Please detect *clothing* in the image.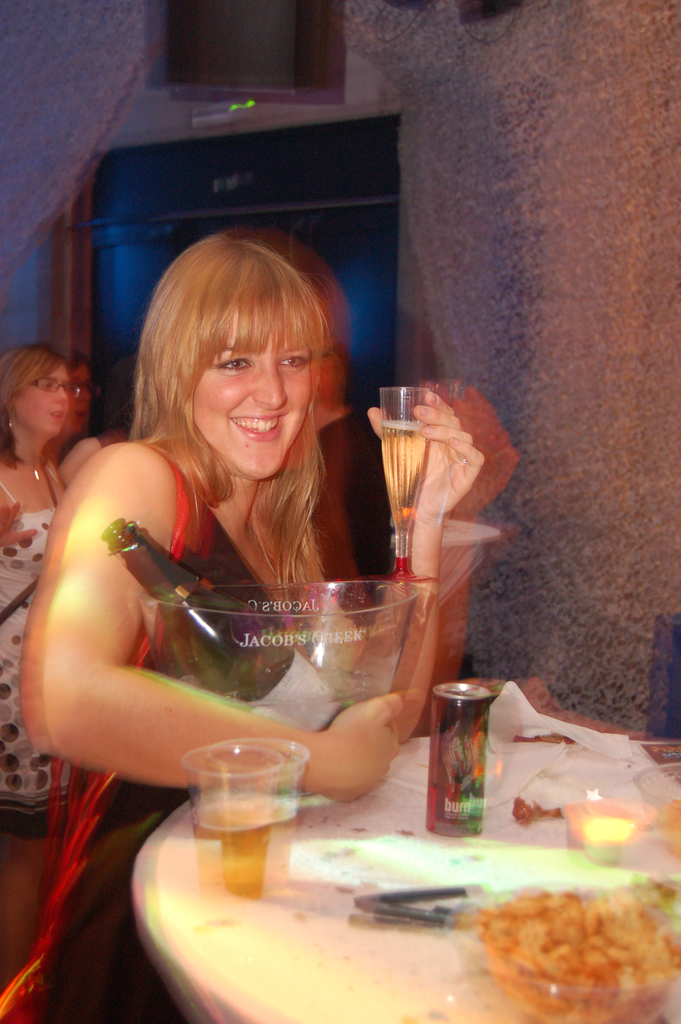
0/490/88/816.
